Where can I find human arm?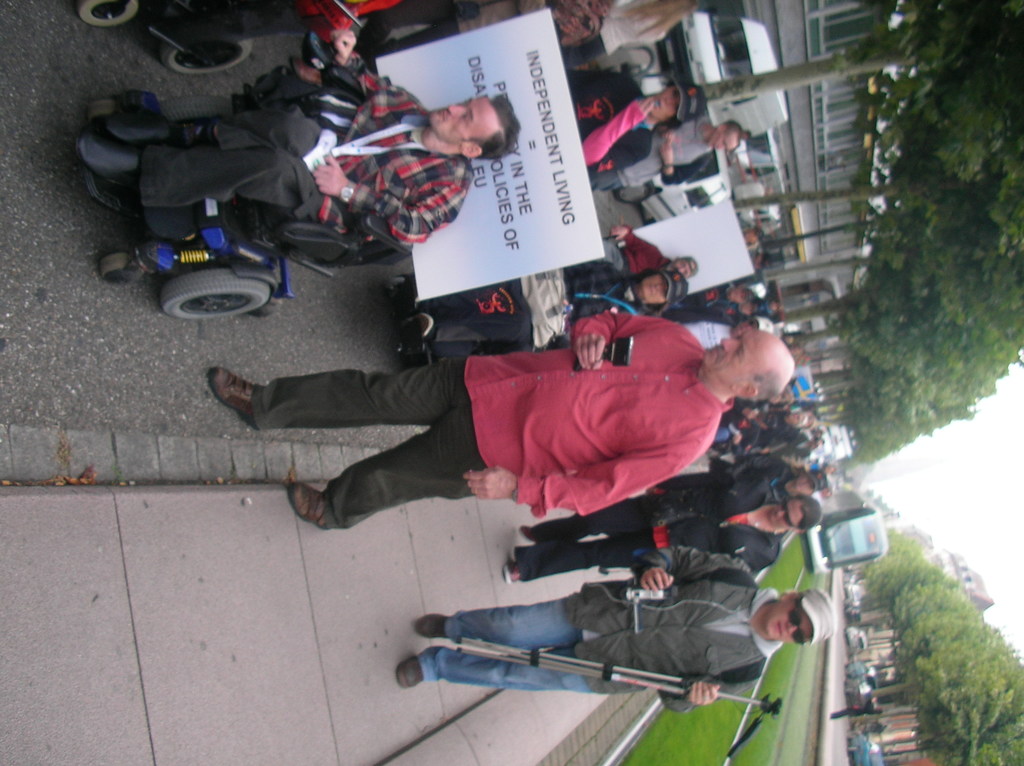
You can find it at select_region(665, 673, 757, 715).
